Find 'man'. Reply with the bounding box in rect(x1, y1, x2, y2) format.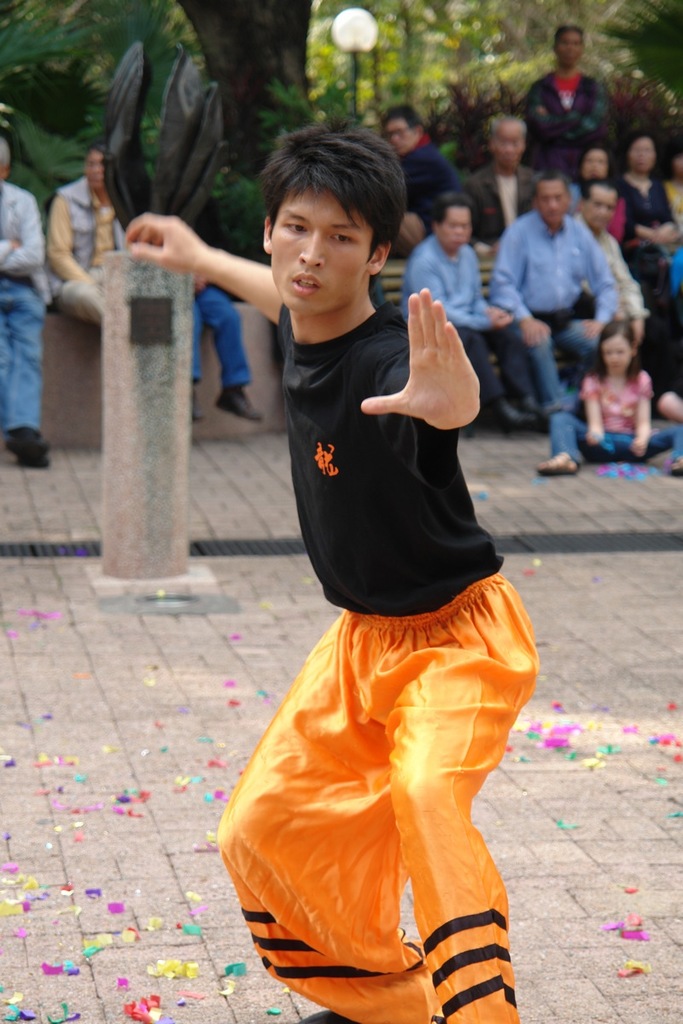
rect(0, 134, 50, 468).
